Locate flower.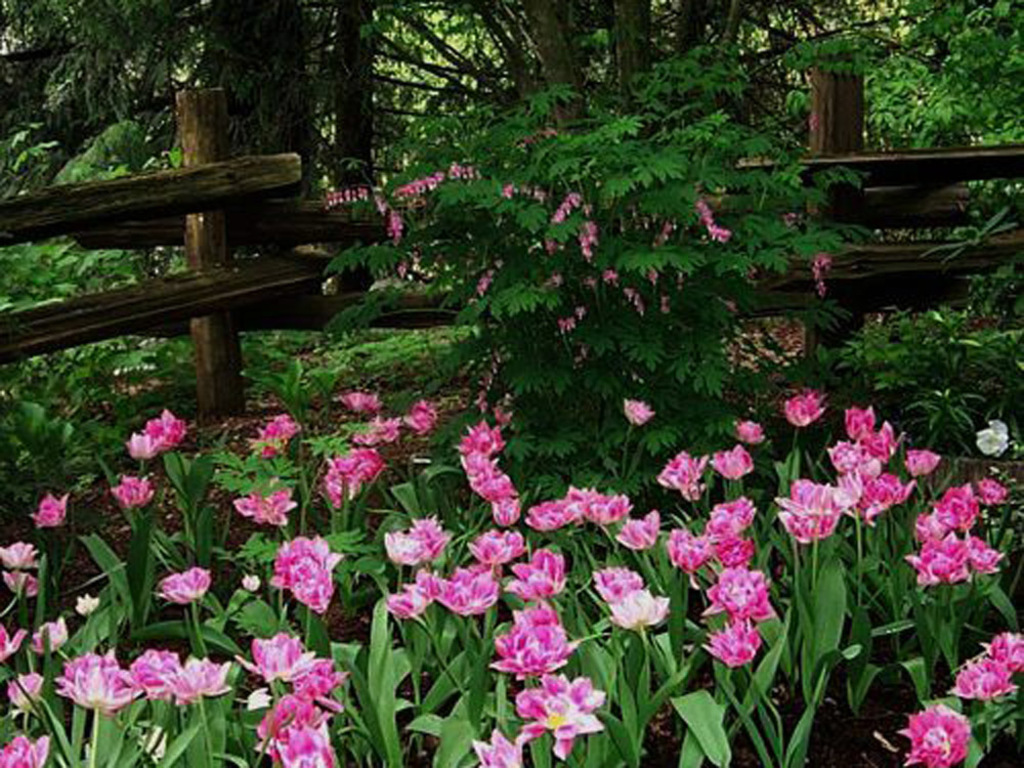
Bounding box: 251 691 331 767.
